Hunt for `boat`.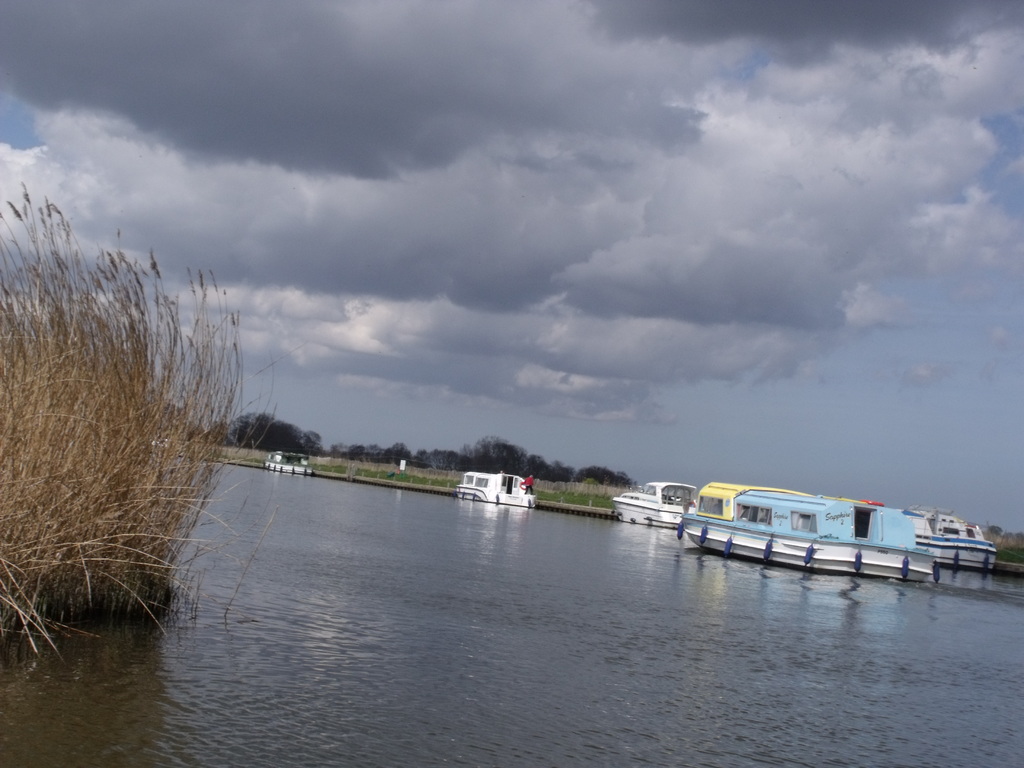
Hunted down at rect(262, 449, 315, 474).
